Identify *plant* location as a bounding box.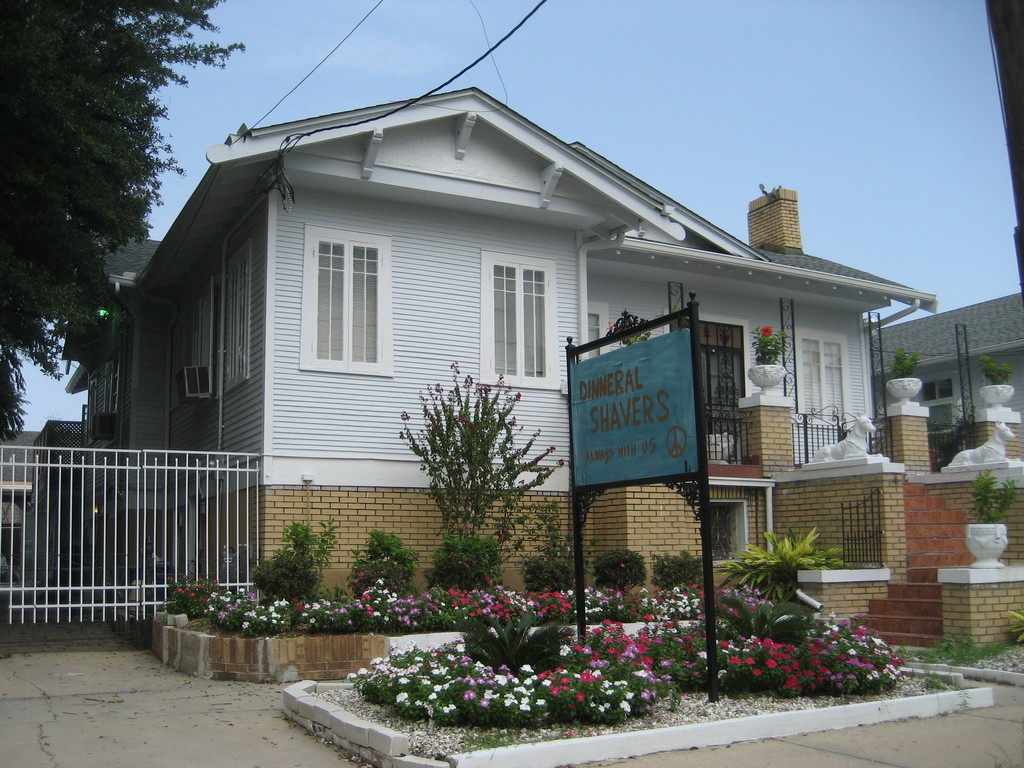
[351,529,419,596].
